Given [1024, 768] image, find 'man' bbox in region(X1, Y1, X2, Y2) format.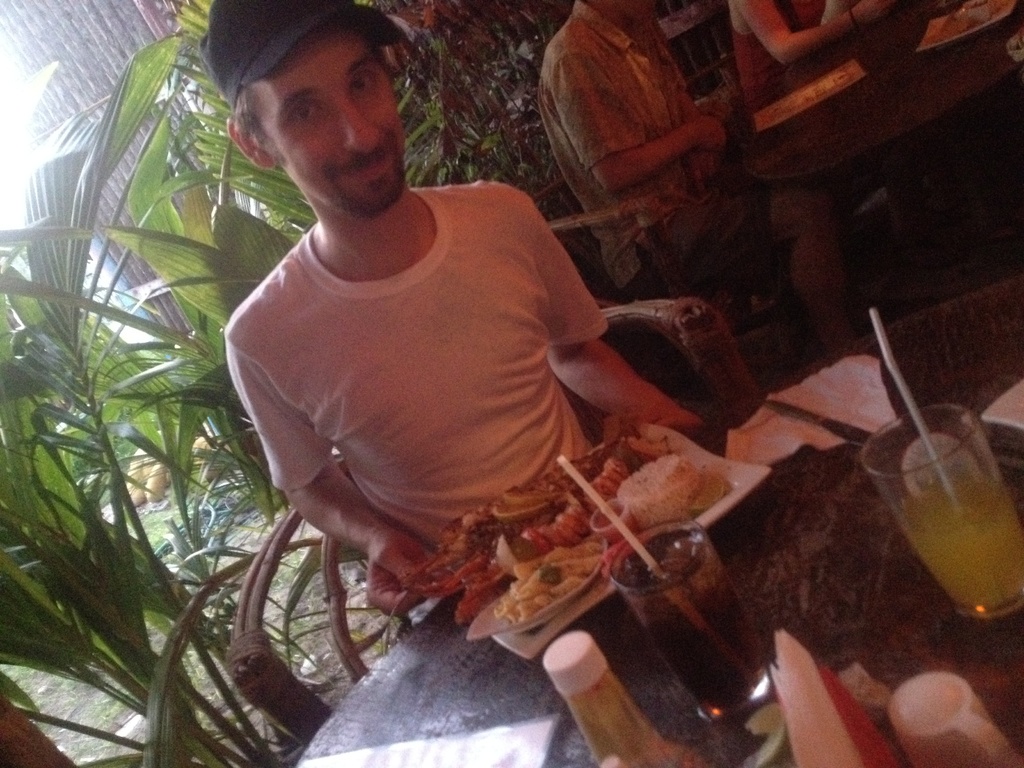
region(198, 108, 701, 604).
